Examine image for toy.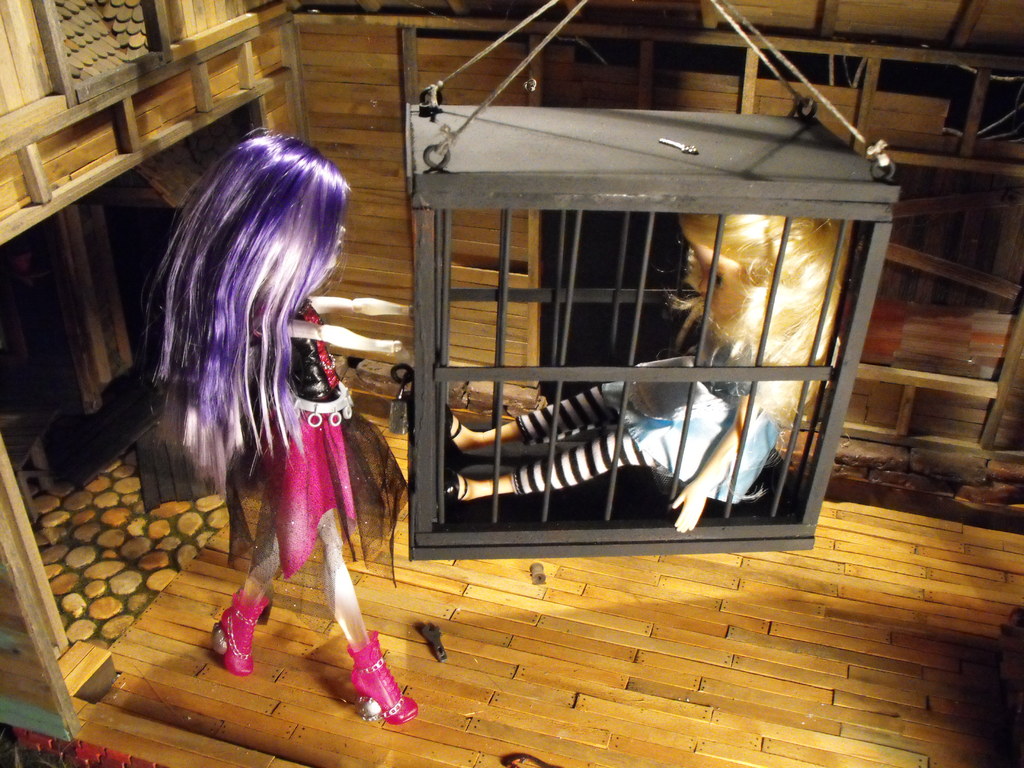
Examination result: Rect(444, 210, 851, 533).
